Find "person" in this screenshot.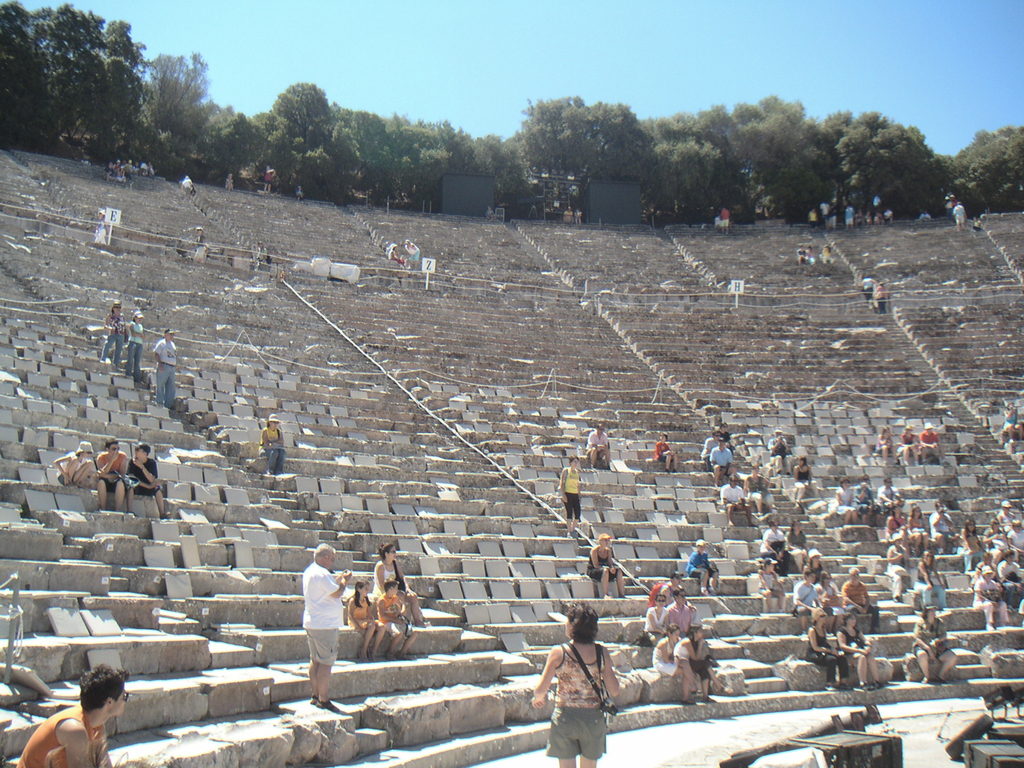
The bounding box for "person" is (left=767, top=428, right=789, bottom=461).
